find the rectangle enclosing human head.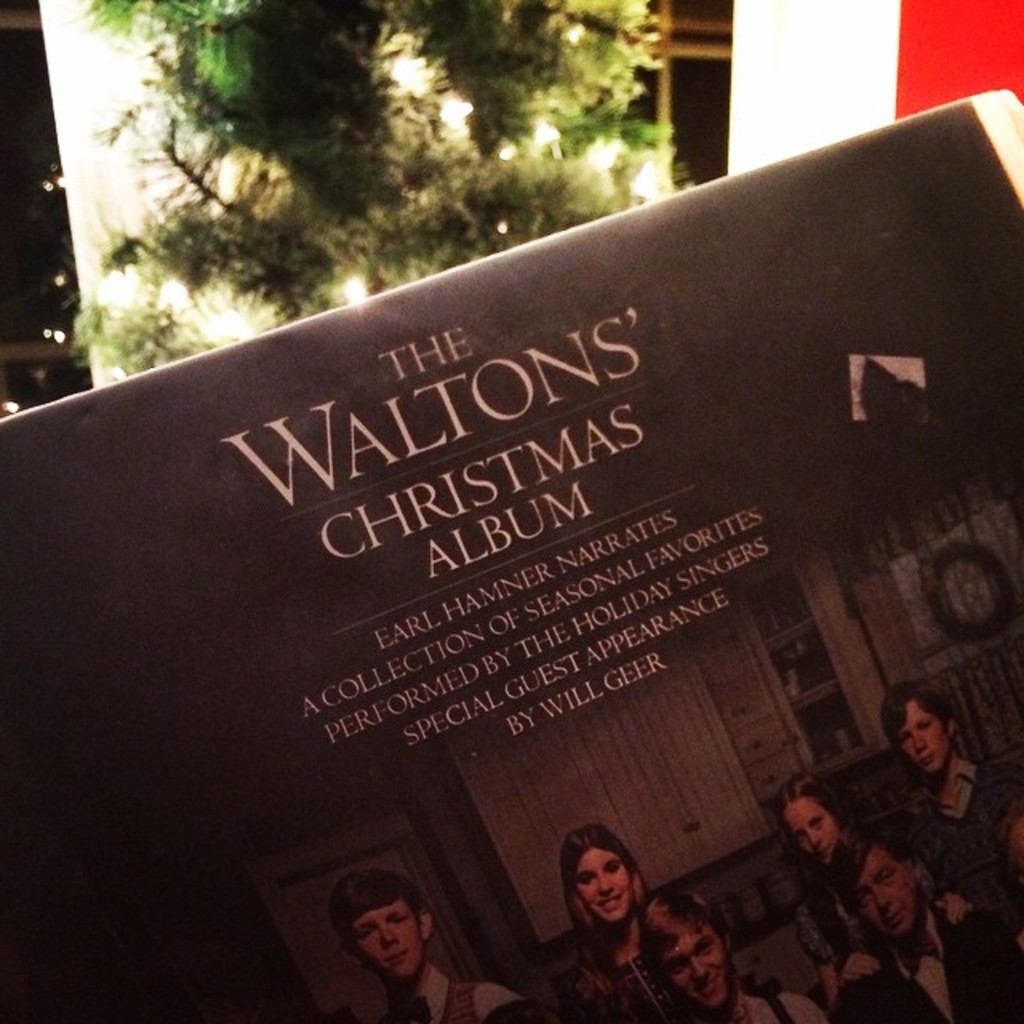
bbox=(877, 683, 960, 779).
